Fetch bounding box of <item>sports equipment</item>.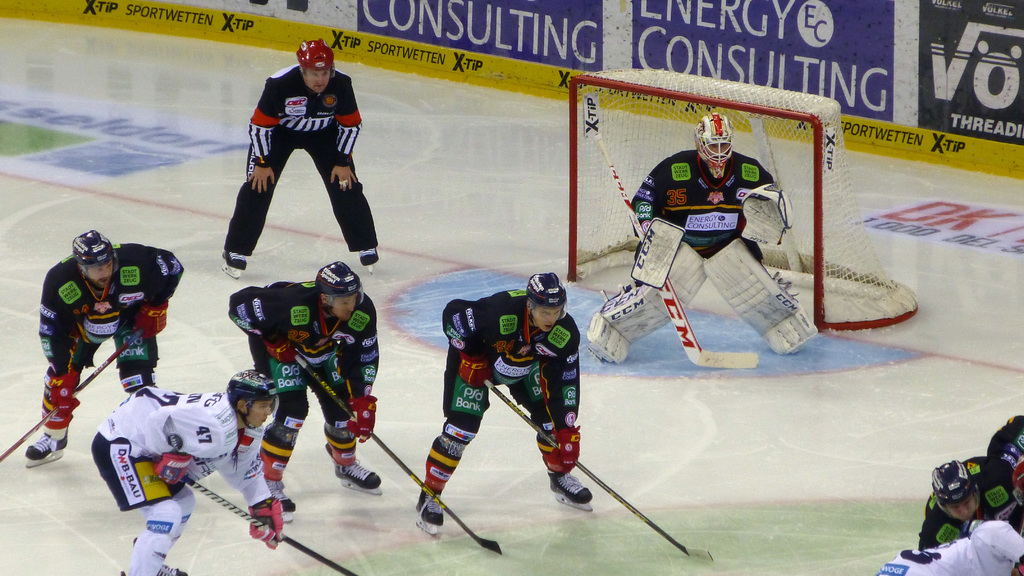
Bbox: Rect(321, 435, 385, 495).
